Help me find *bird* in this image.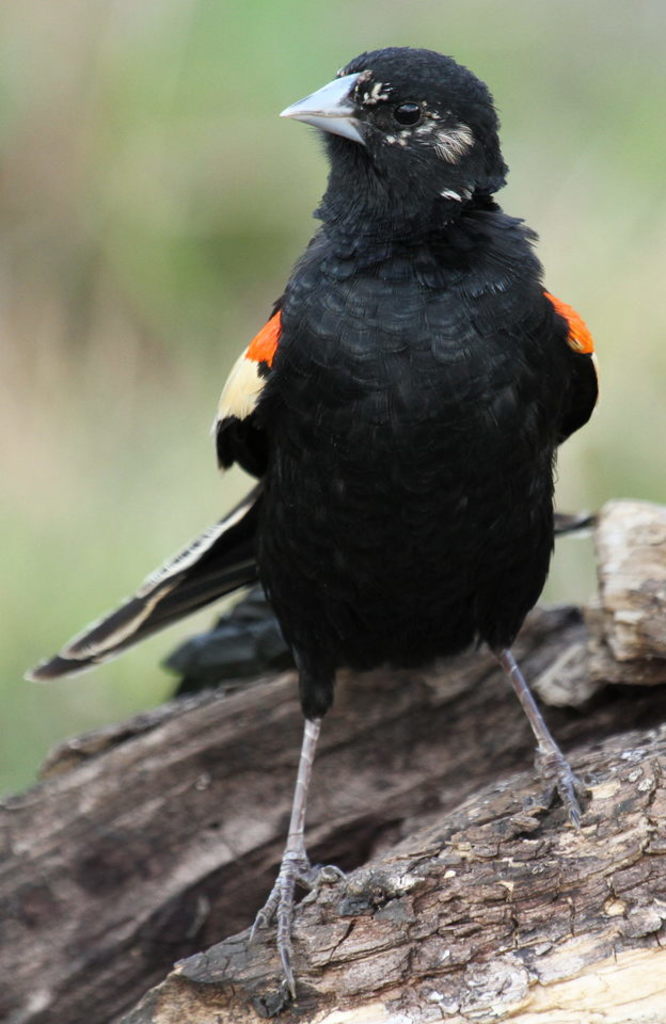
Found it: x1=21 y1=41 x2=604 y2=1012.
